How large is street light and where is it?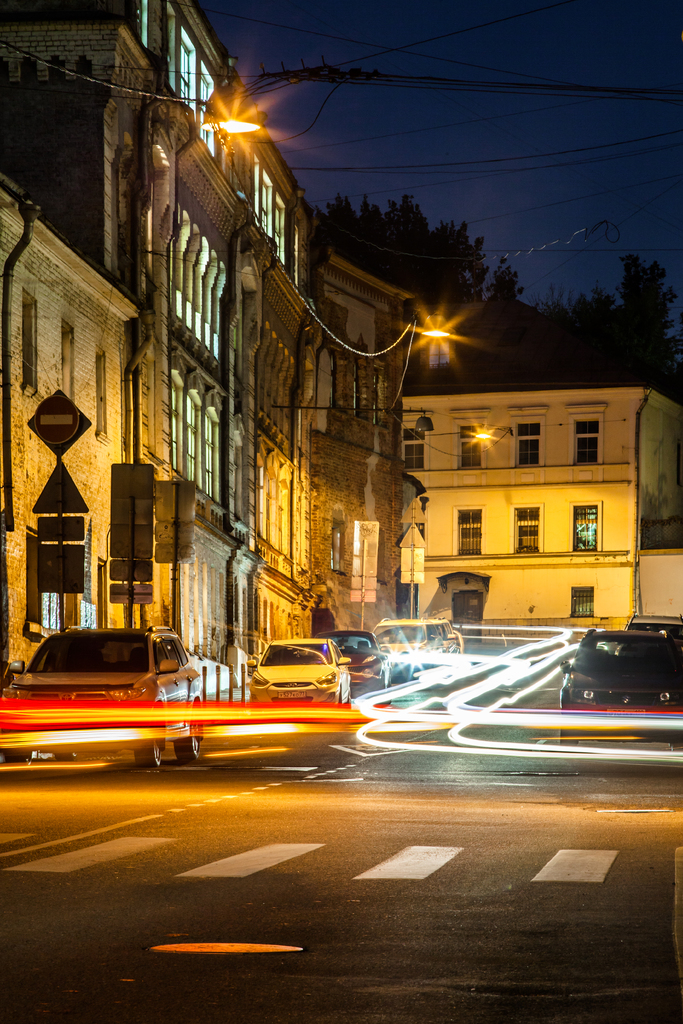
Bounding box: region(196, 67, 259, 134).
